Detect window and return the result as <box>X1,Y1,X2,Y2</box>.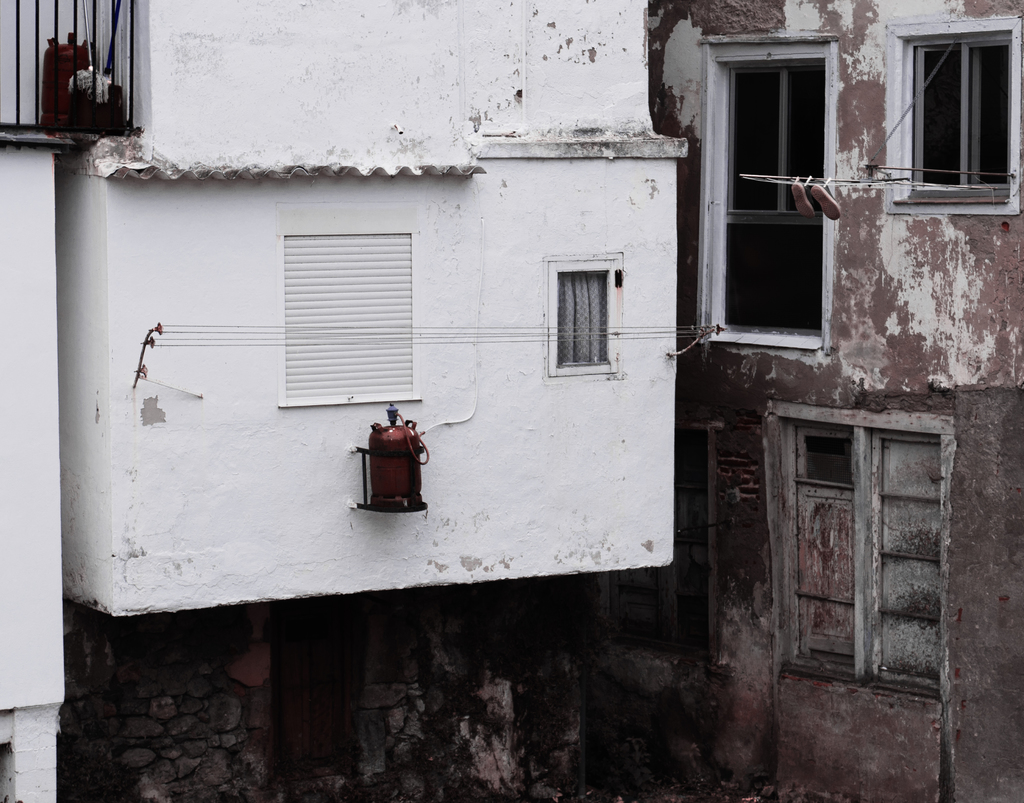
<box>278,204,423,400</box>.
